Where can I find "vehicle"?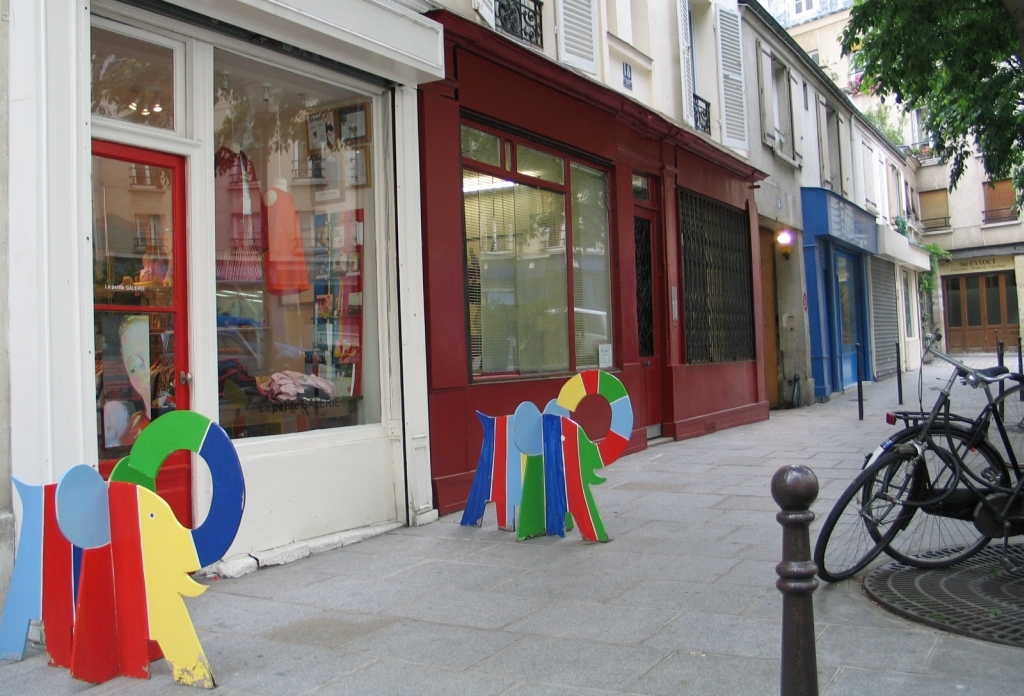
You can find it at select_region(807, 330, 1023, 586).
